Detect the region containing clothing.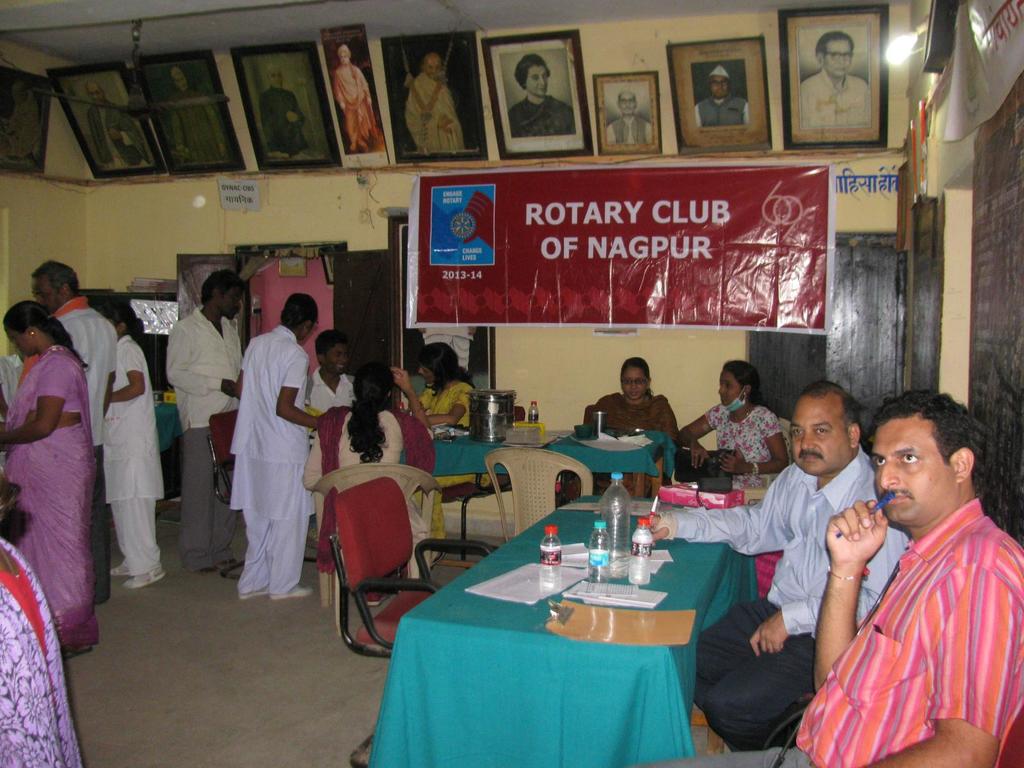
(x1=332, y1=63, x2=378, y2=150).
